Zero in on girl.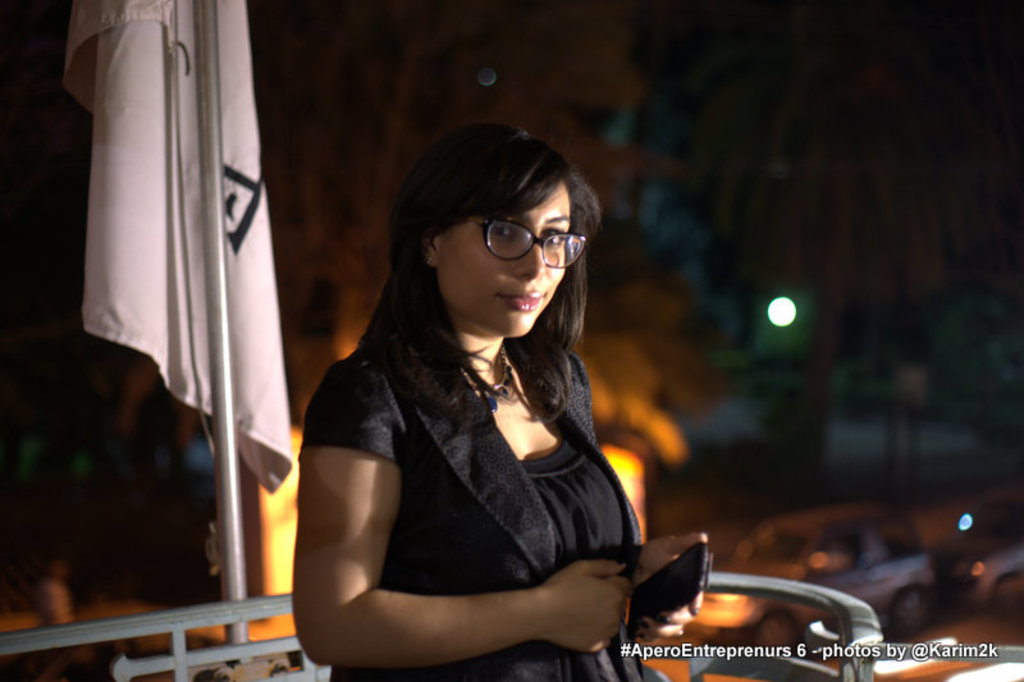
Zeroed in: 291:116:709:681.
